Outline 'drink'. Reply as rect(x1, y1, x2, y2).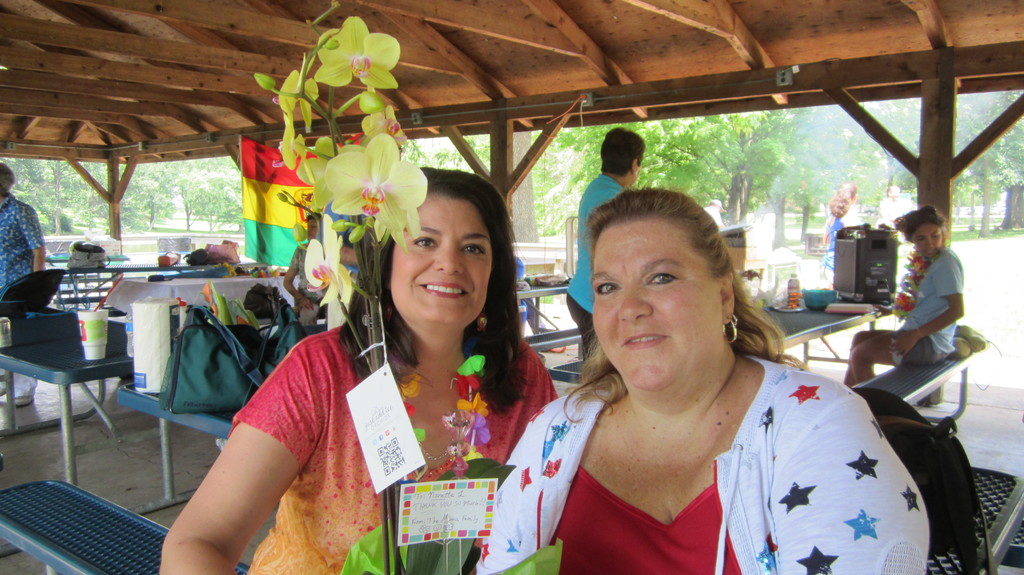
rect(785, 278, 801, 306).
